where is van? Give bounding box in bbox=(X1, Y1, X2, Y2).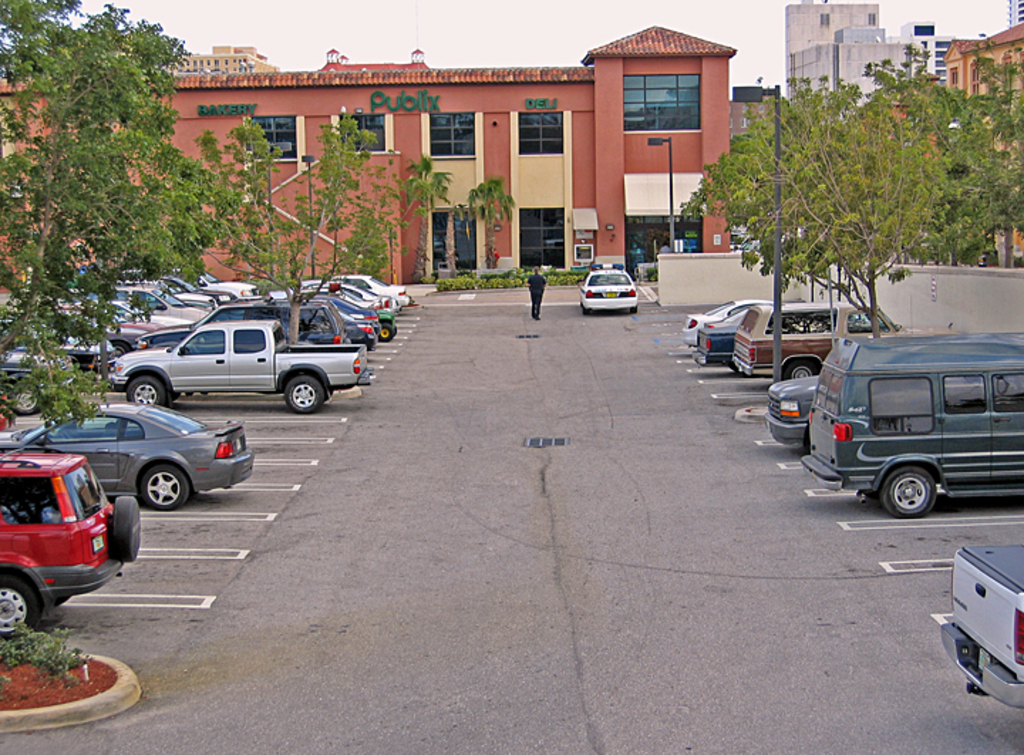
bbox=(798, 331, 1023, 518).
